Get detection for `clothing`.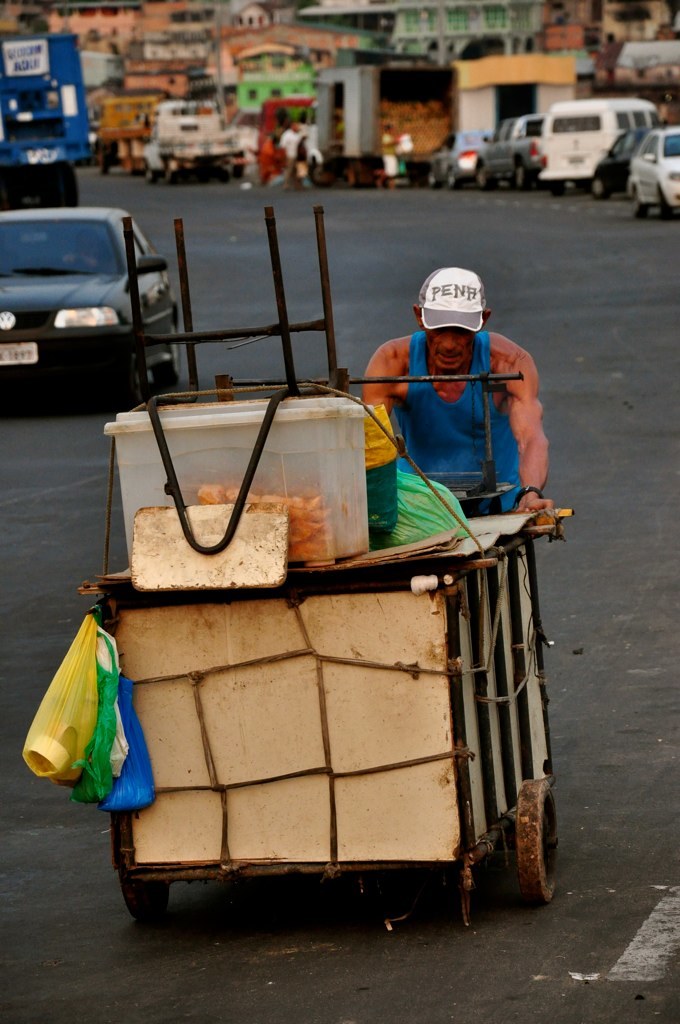
Detection: x1=414, y1=328, x2=520, y2=518.
